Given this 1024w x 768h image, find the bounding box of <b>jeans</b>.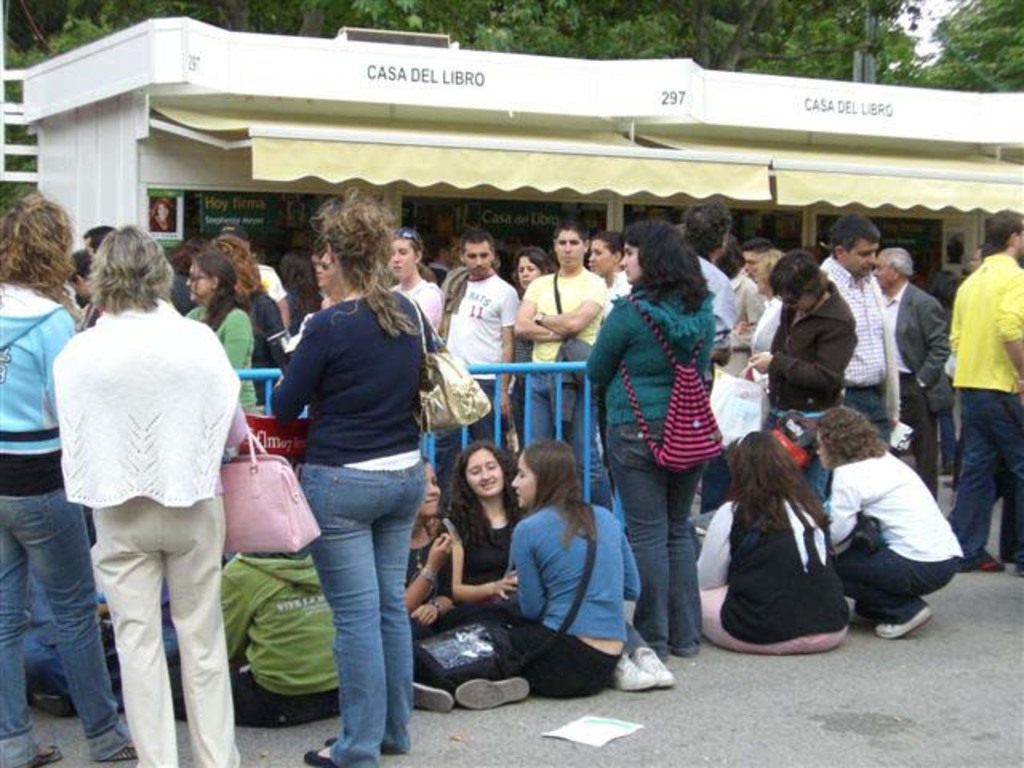
<box>96,502,246,766</box>.
